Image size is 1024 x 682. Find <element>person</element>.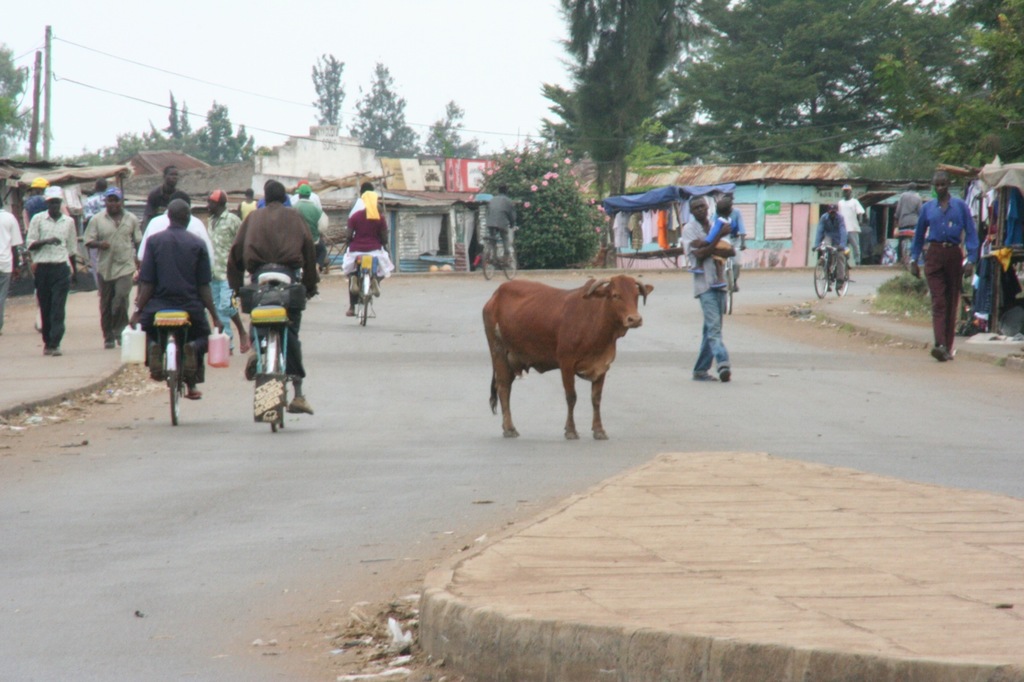
locate(678, 193, 734, 379).
